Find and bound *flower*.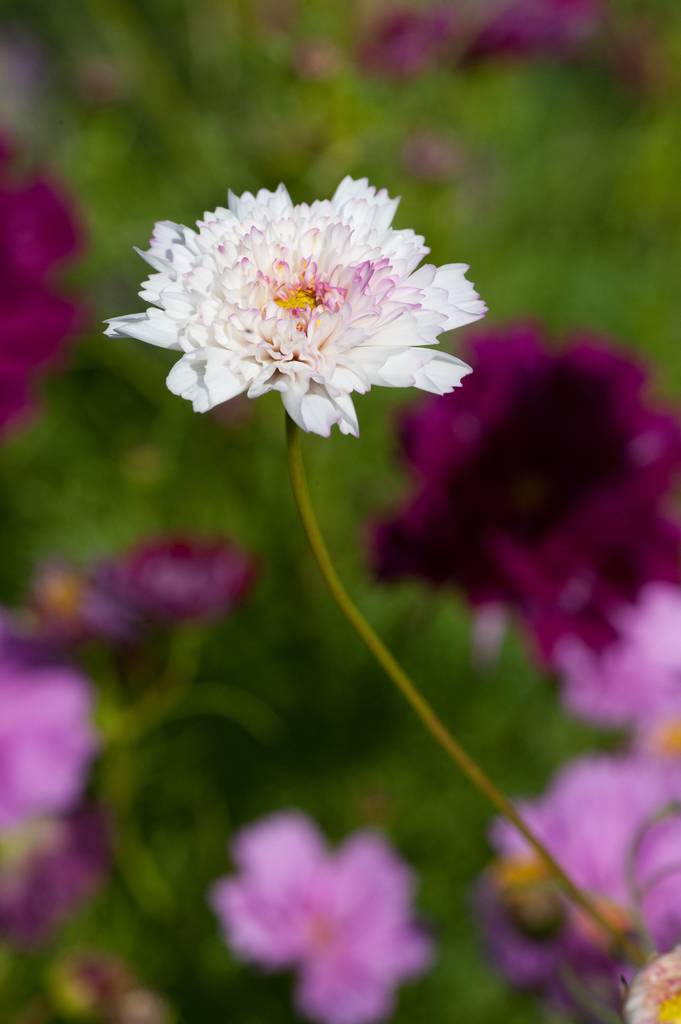
Bound: box=[113, 163, 485, 441].
